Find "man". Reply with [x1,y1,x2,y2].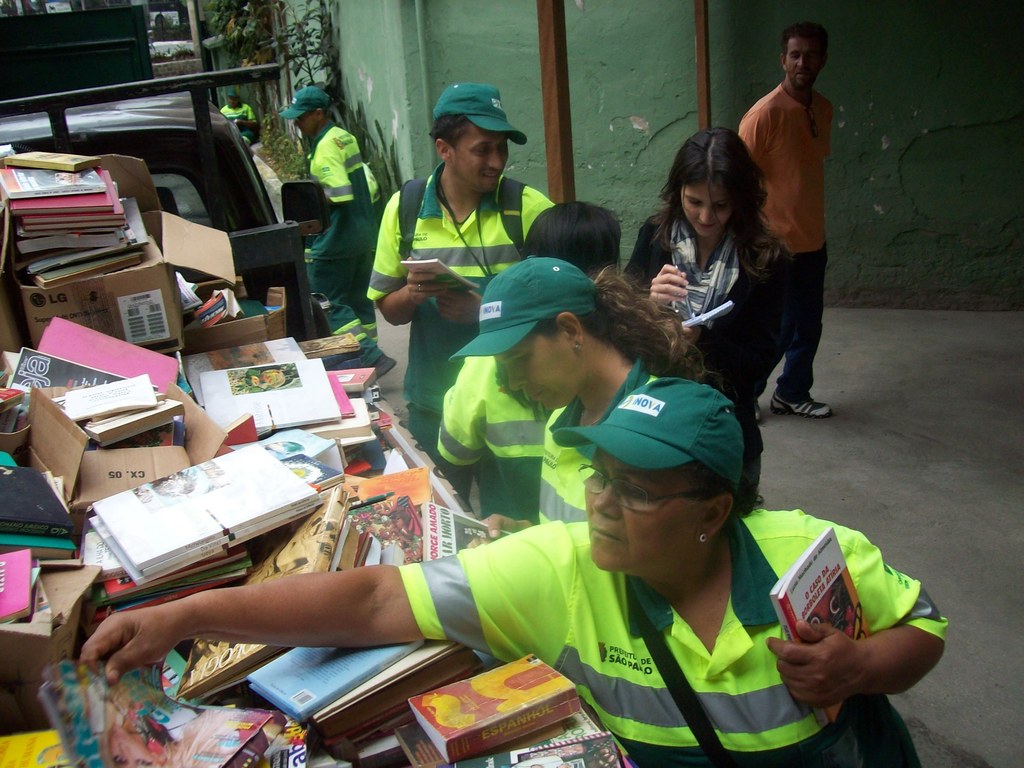
[746,21,858,410].
